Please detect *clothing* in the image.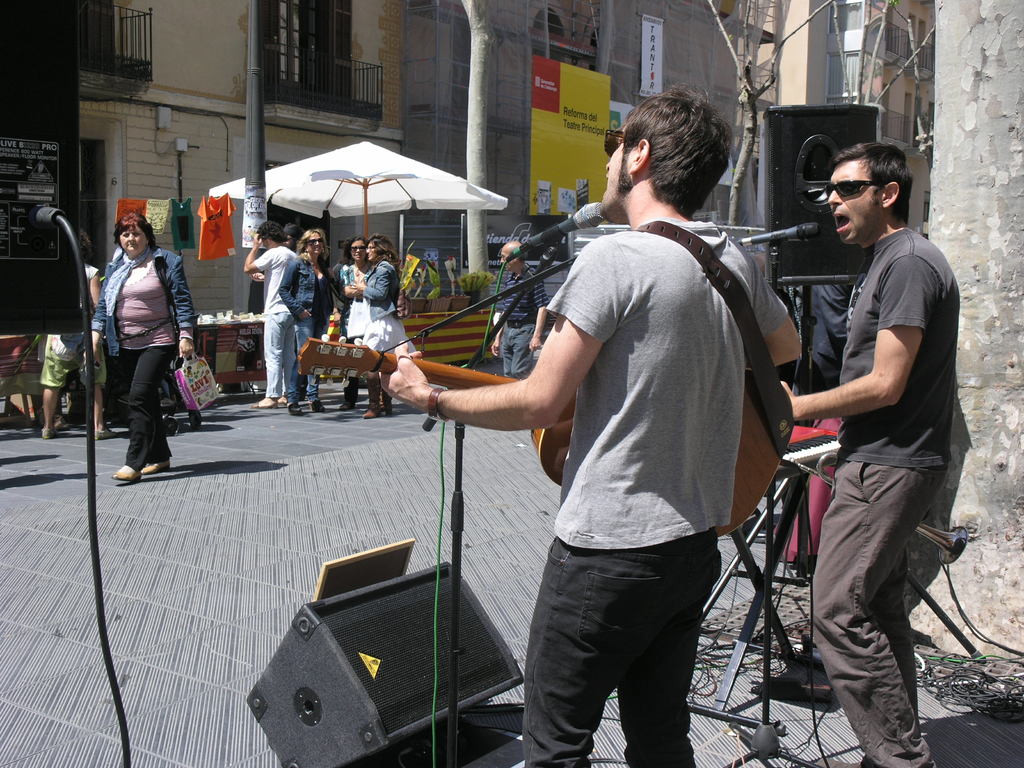
x1=339, y1=254, x2=381, y2=364.
